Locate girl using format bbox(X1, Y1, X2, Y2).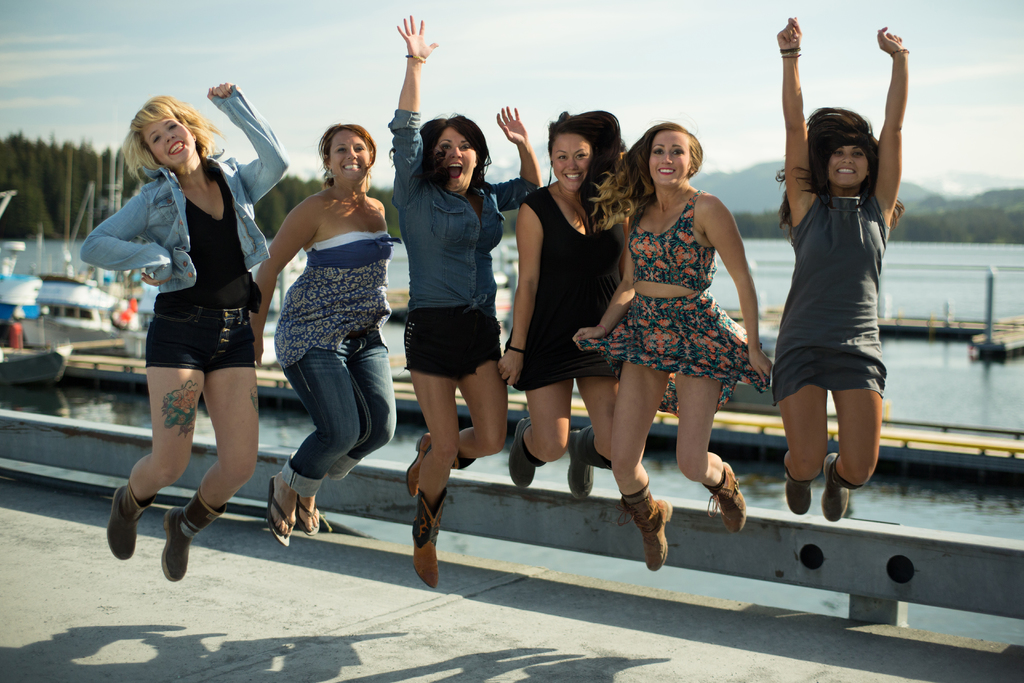
bbox(515, 106, 620, 481).
